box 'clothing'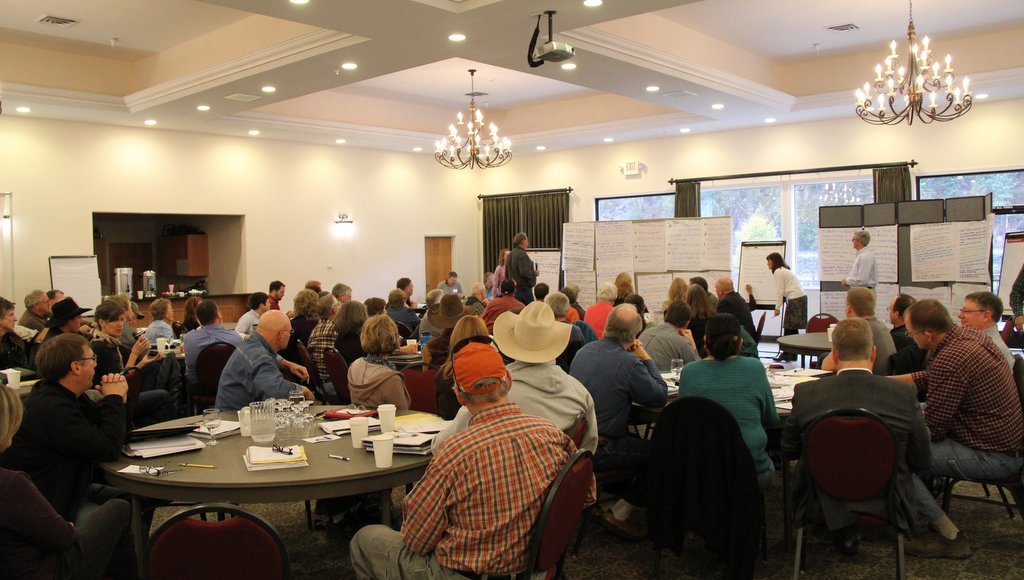
<bbox>565, 335, 668, 503</bbox>
